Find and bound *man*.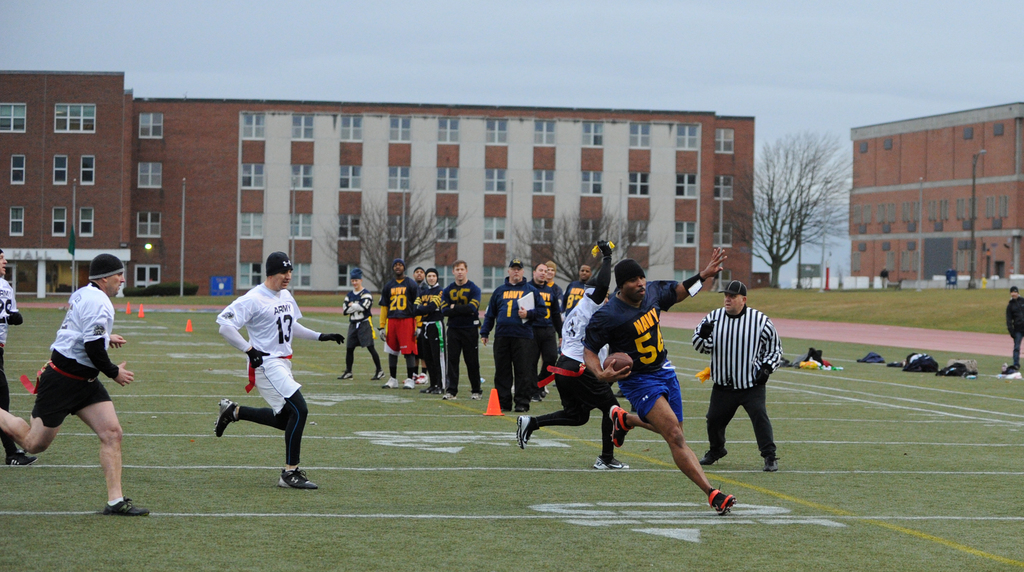
Bound: [584, 245, 733, 517].
